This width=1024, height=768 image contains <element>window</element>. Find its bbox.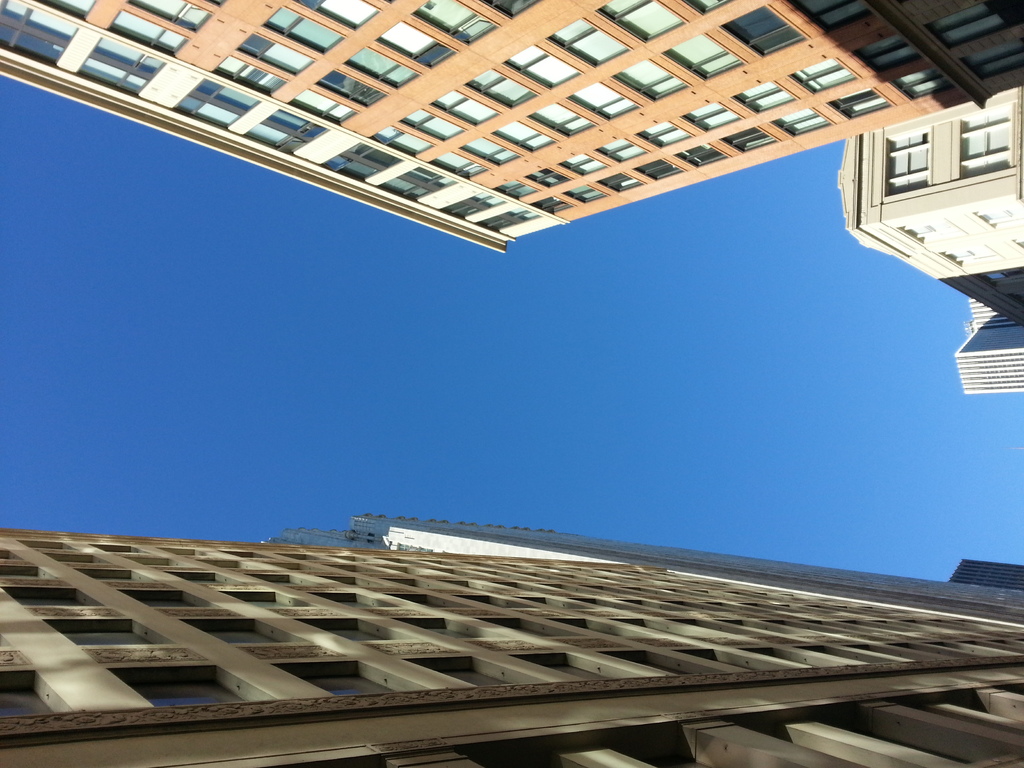
locate(597, 140, 649, 159).
